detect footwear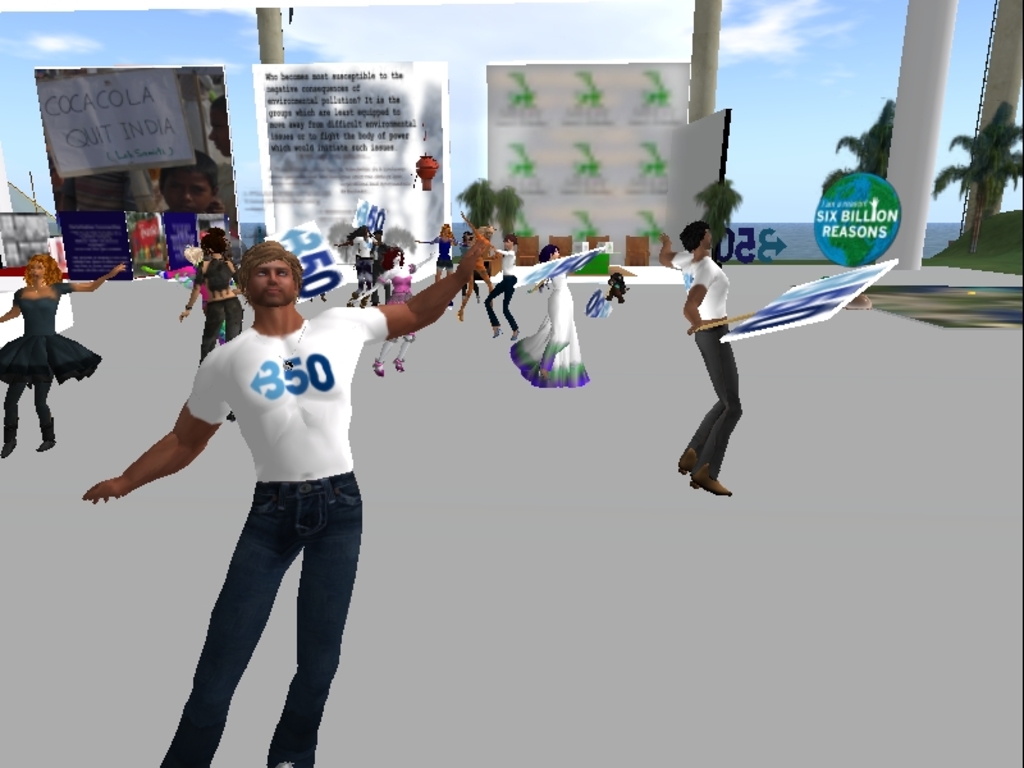
390 356 404 371
